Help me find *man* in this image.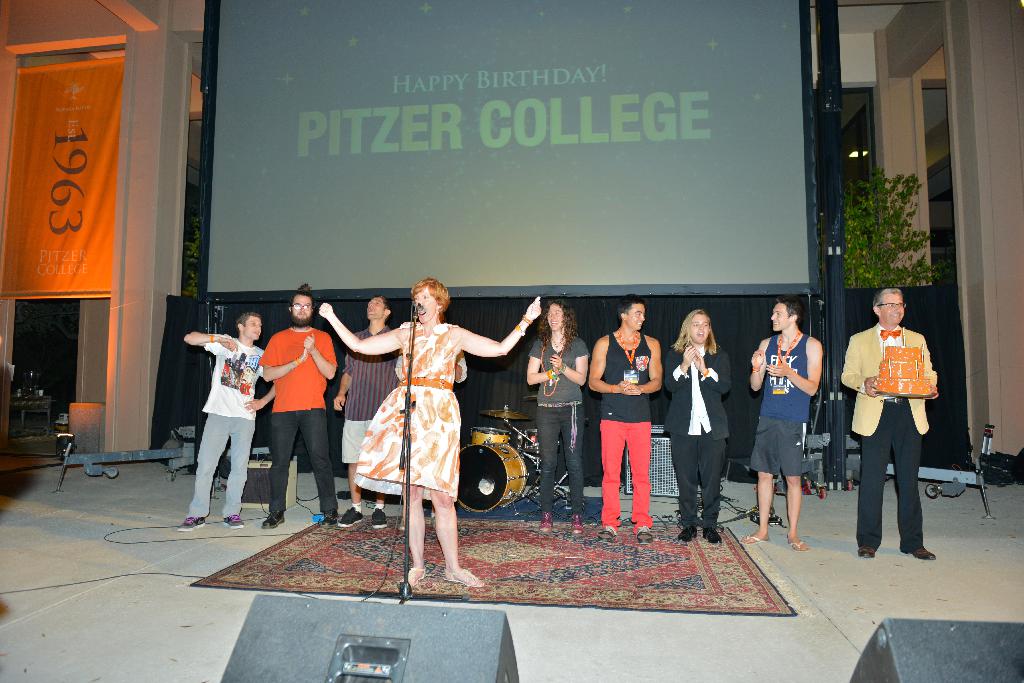
Found it: (664,304,725,547).
